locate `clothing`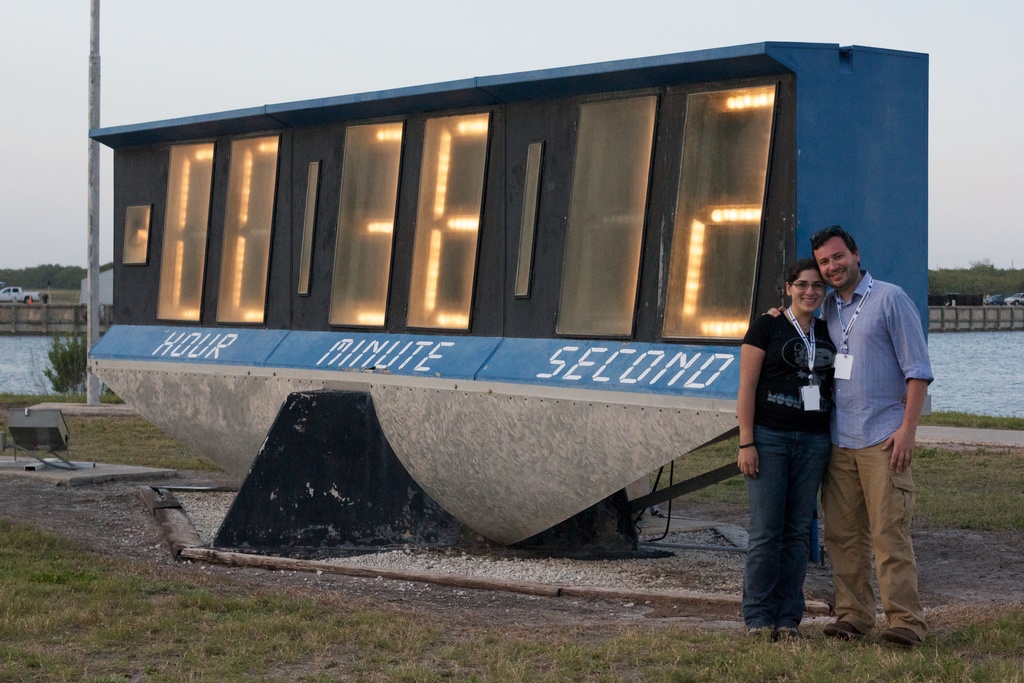
crop(808, 262, 945, 646)
